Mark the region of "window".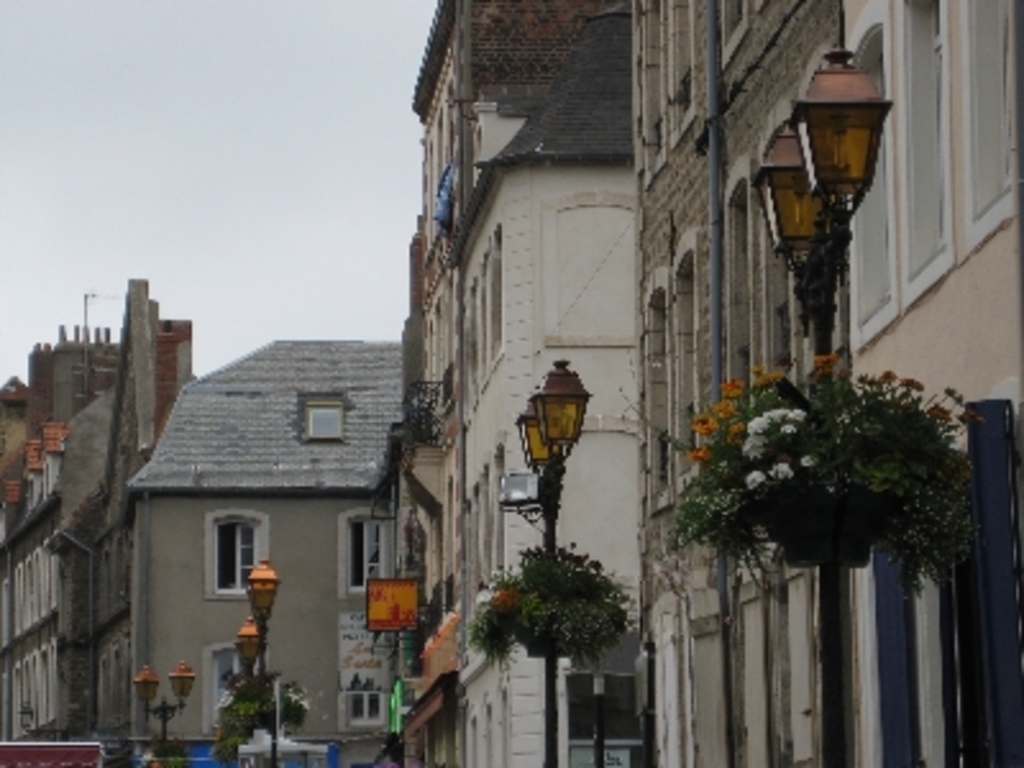
Region: select_region(302, 402, 351, 448).
